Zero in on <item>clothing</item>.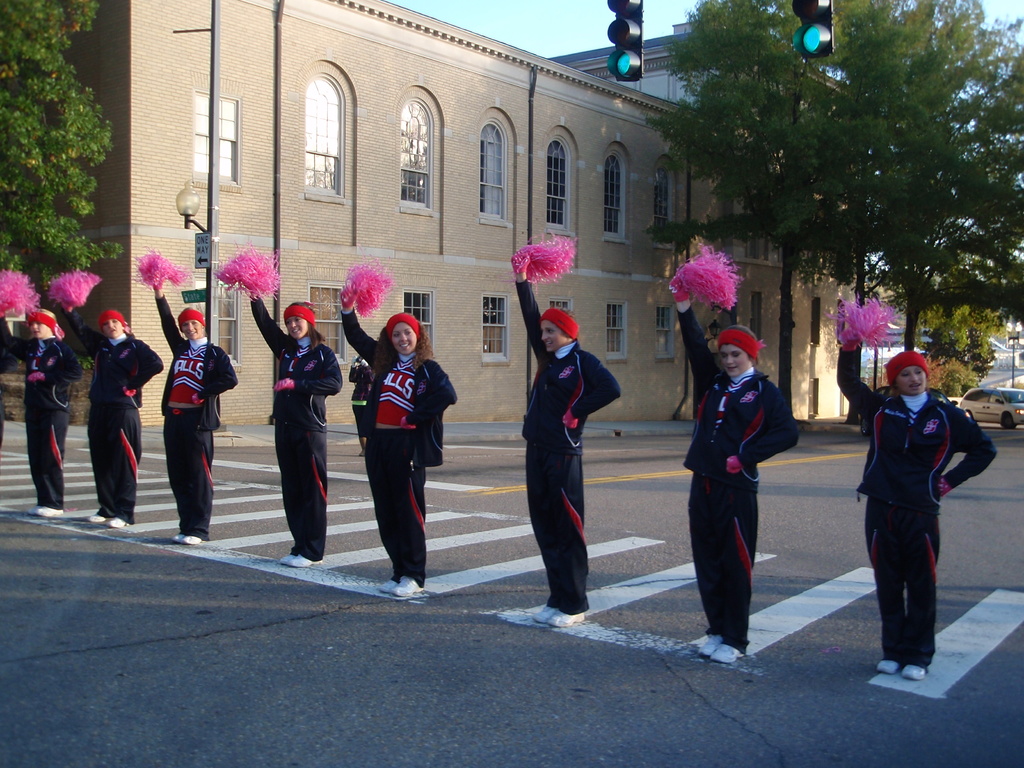
Zeroed in: (left=342, top=309, right=457, bottom=590).
